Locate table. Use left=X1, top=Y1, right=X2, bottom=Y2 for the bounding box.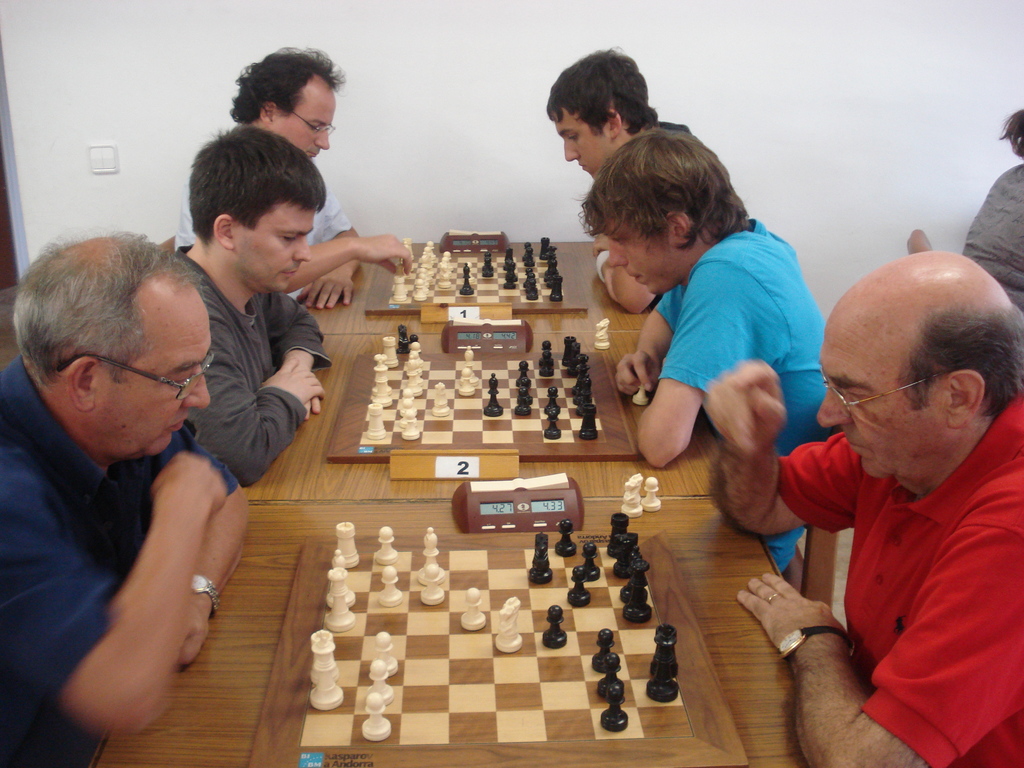
left=243, top=321, right=742, bottom=501.
